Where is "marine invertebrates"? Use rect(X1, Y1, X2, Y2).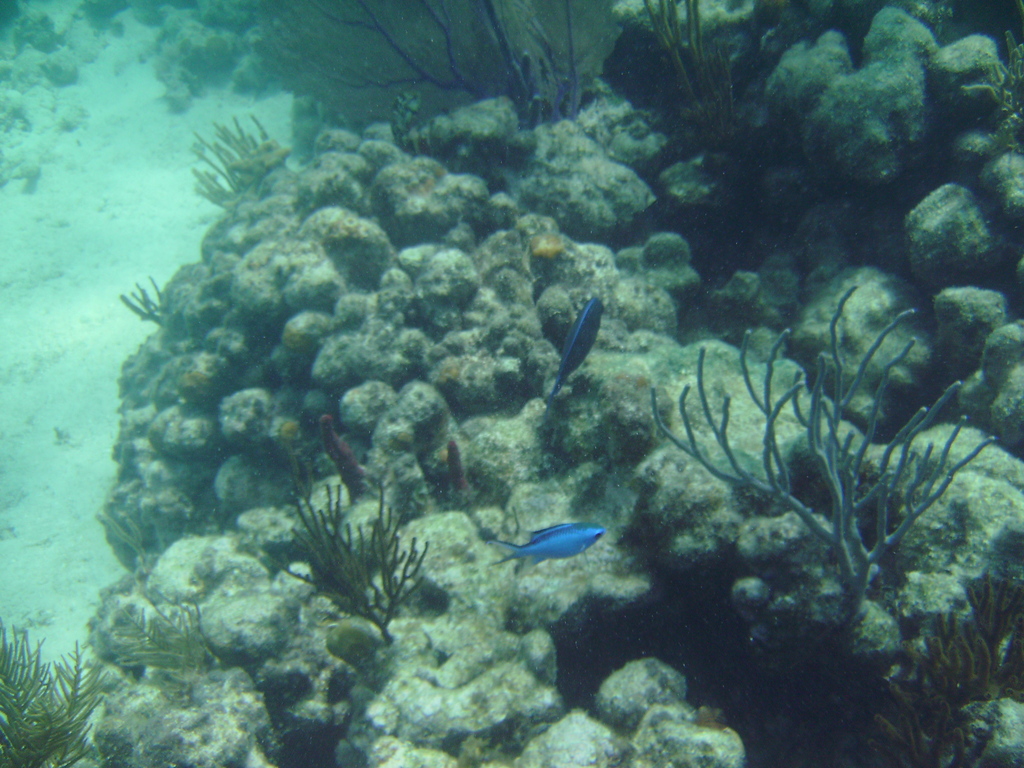
rect(634, 267, 990, 623).
